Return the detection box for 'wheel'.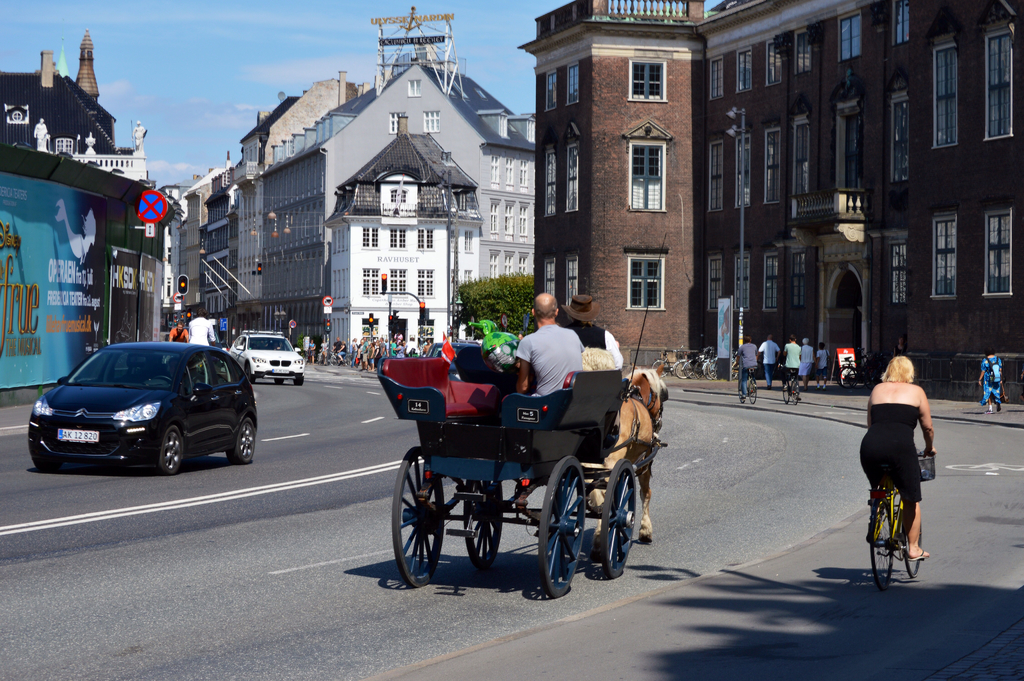
666 357 693 380.
